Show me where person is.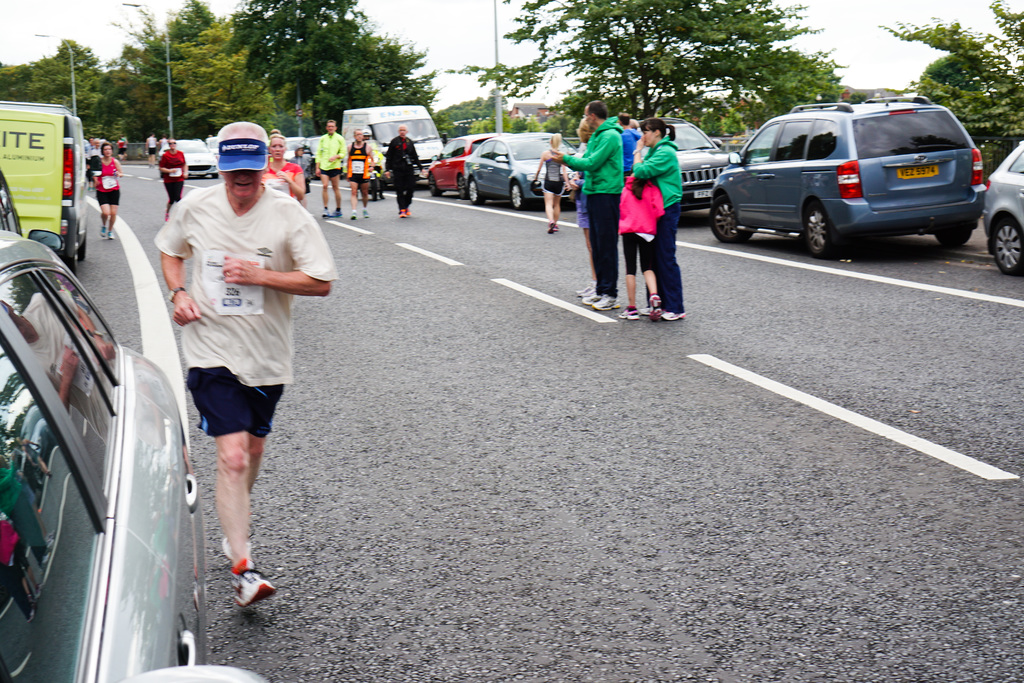
person is at bbox=[630, 117, 680, 323].
